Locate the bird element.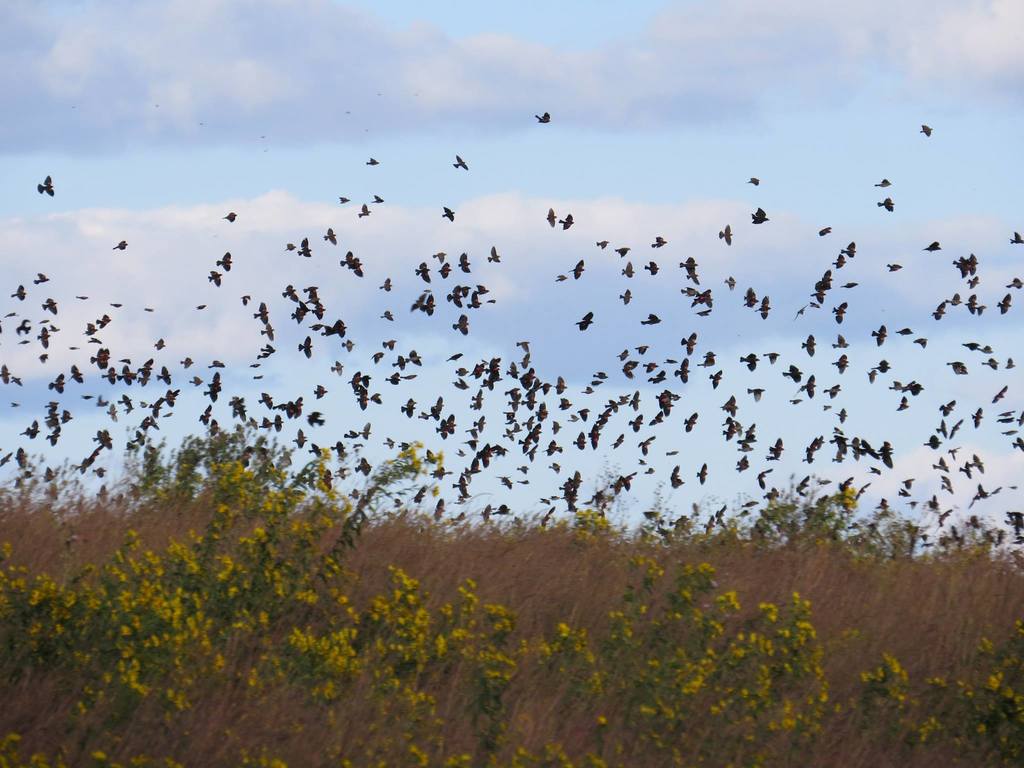
Element bbox: left=58, top=410, right=72, bottom=426.
